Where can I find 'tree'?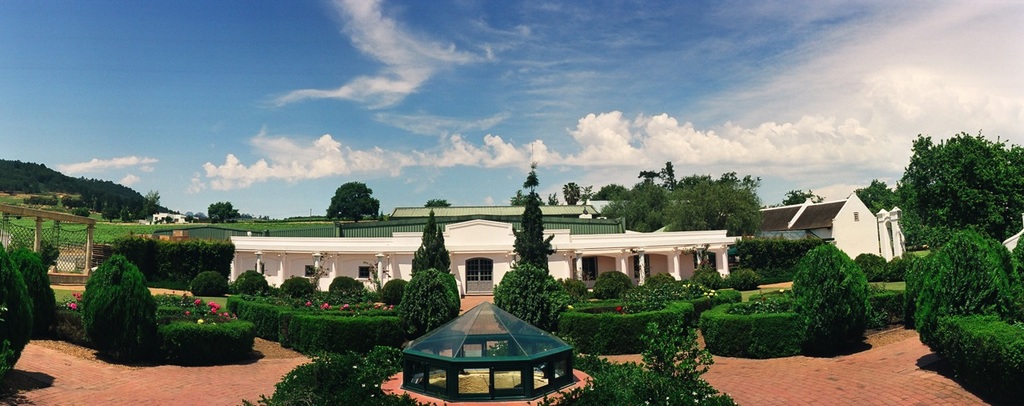
You can find it at left=778, top=188, right=822, bottom=203.
